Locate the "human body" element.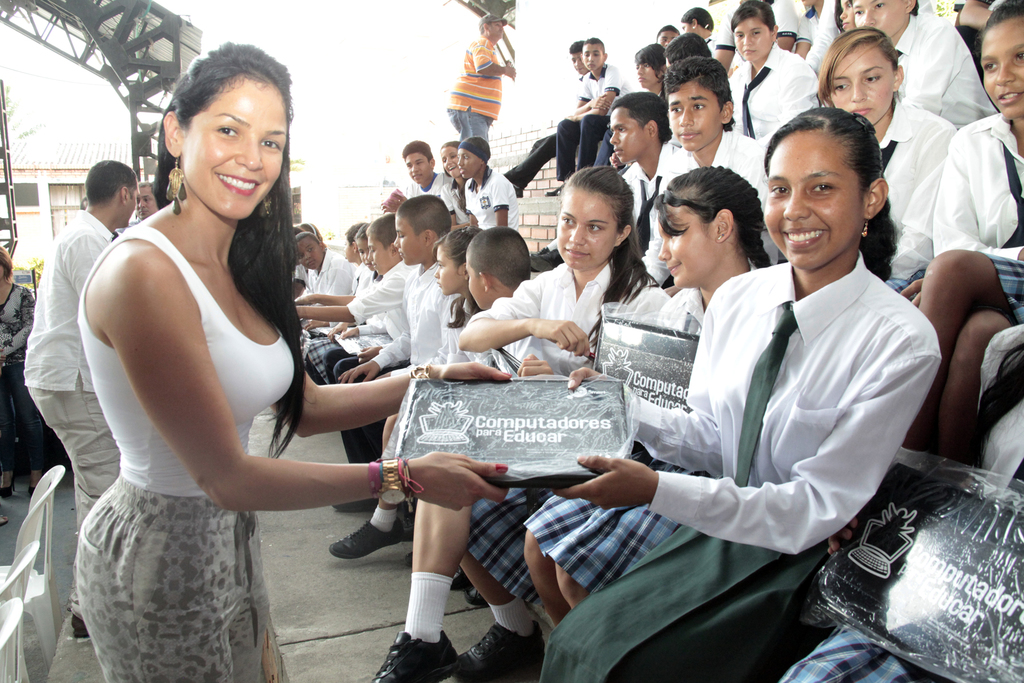
Element bbox: [x1=60, y1=215, x2=540, y2=682].
